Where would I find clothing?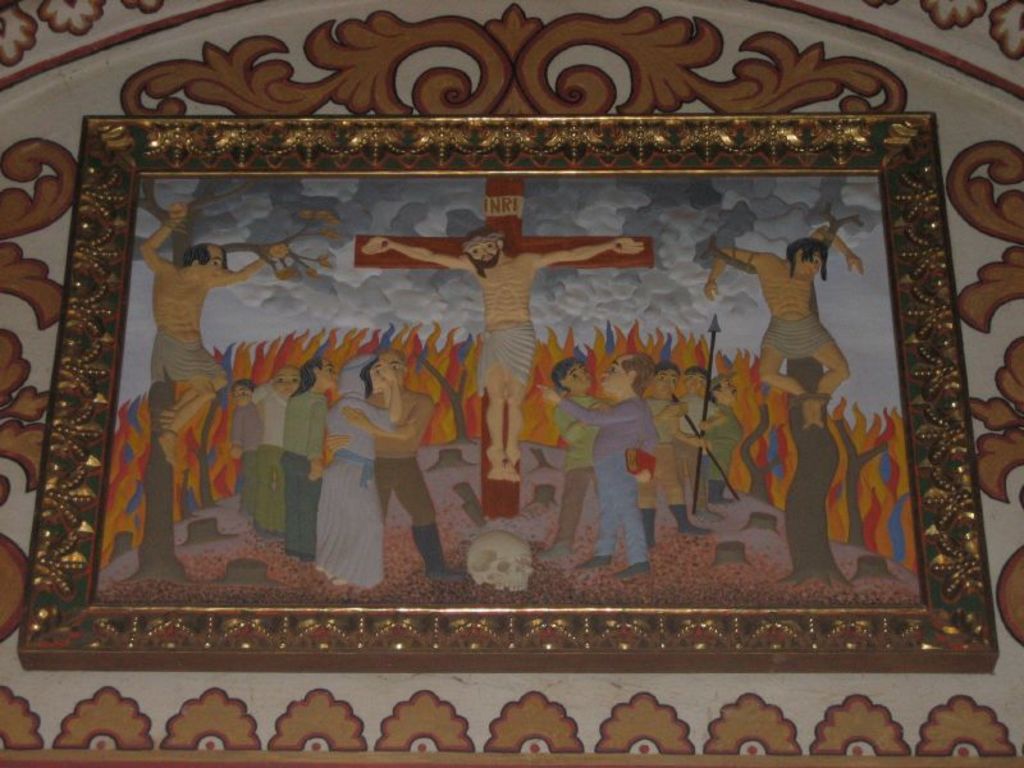
At Rect(561, 393, 659, 566).
